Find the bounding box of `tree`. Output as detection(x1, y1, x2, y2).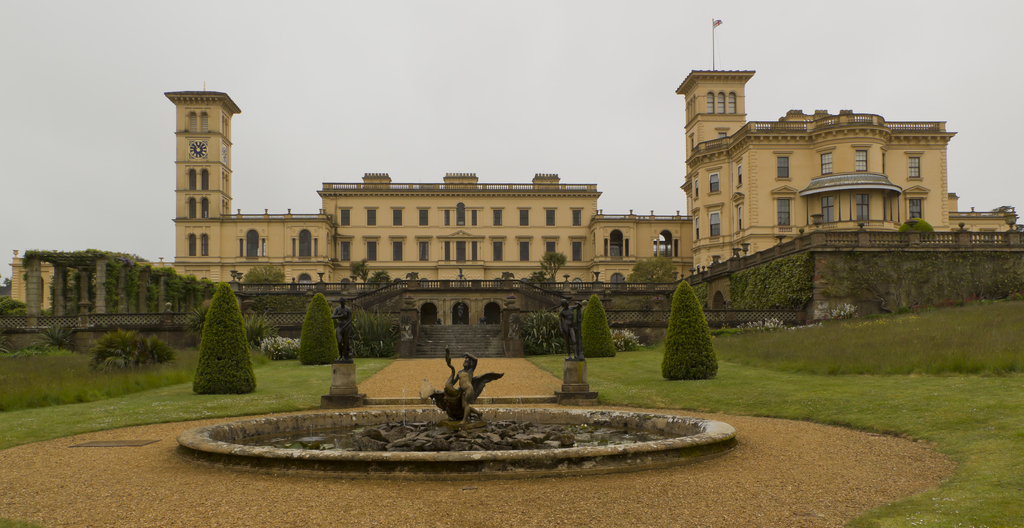
detection(897, 219, 929, 234).
